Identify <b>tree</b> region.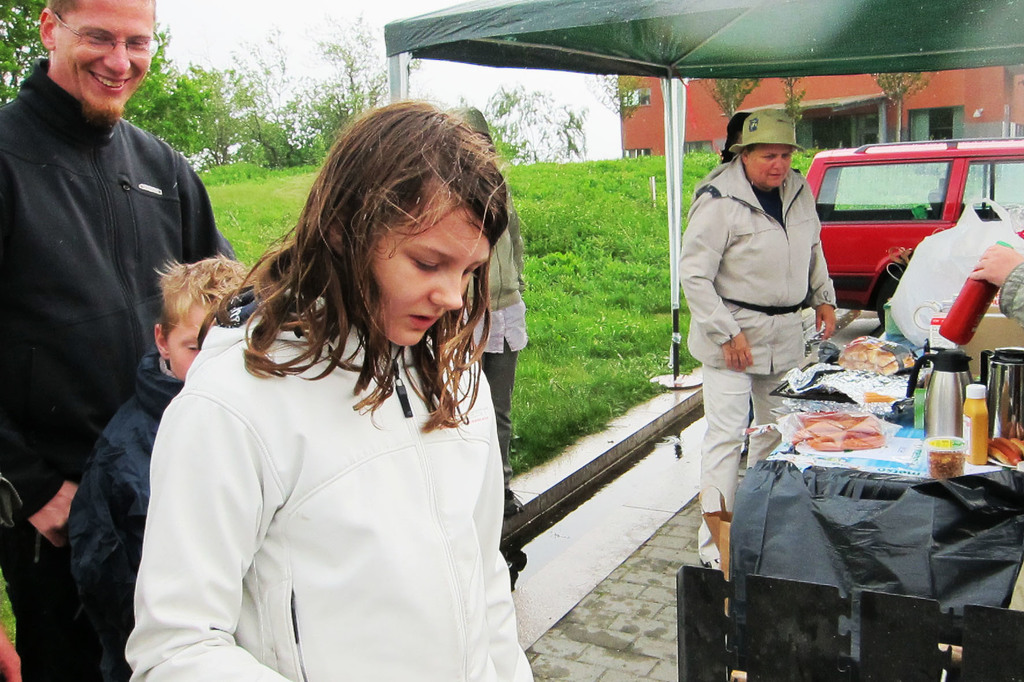
Region: x1=0 y1=0 x2=51 y2=112.
